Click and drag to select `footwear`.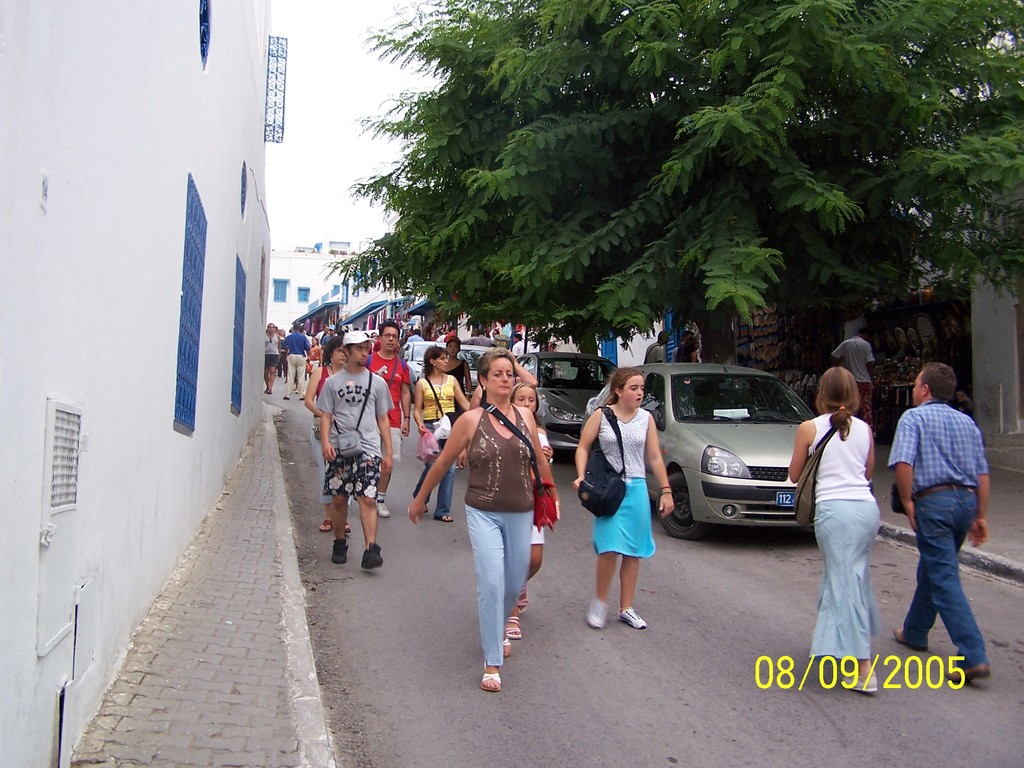
Selection: Rect(321, 517, 333, 532).
